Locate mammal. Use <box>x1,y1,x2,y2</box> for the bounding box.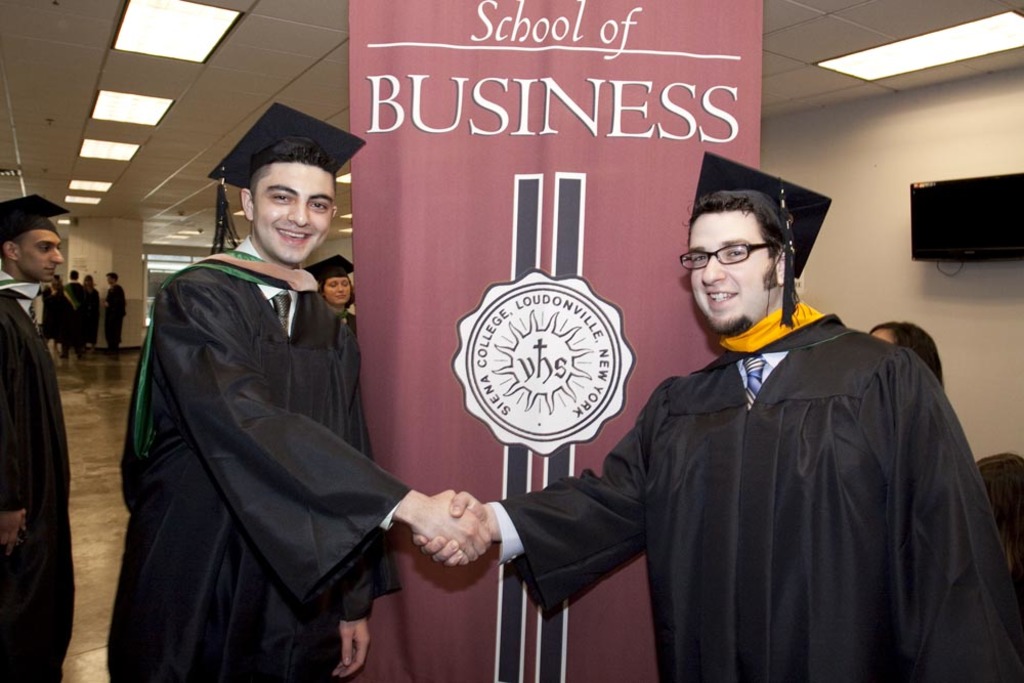
<box>301,256,357,328</box>.
